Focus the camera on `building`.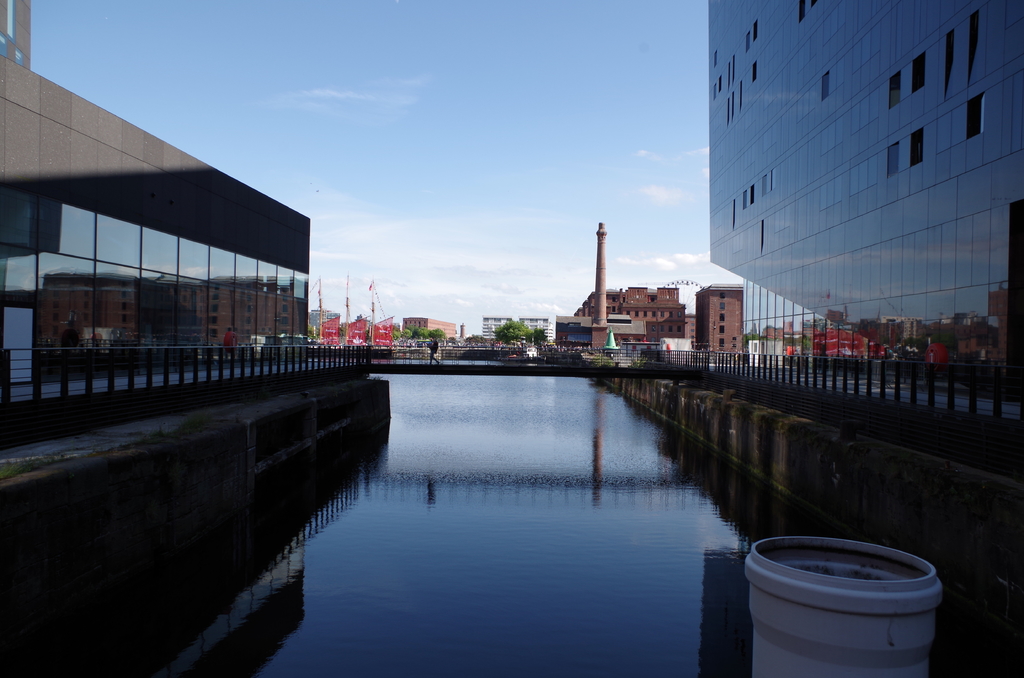
Focus region: locate(568, 284, 685, 347).
